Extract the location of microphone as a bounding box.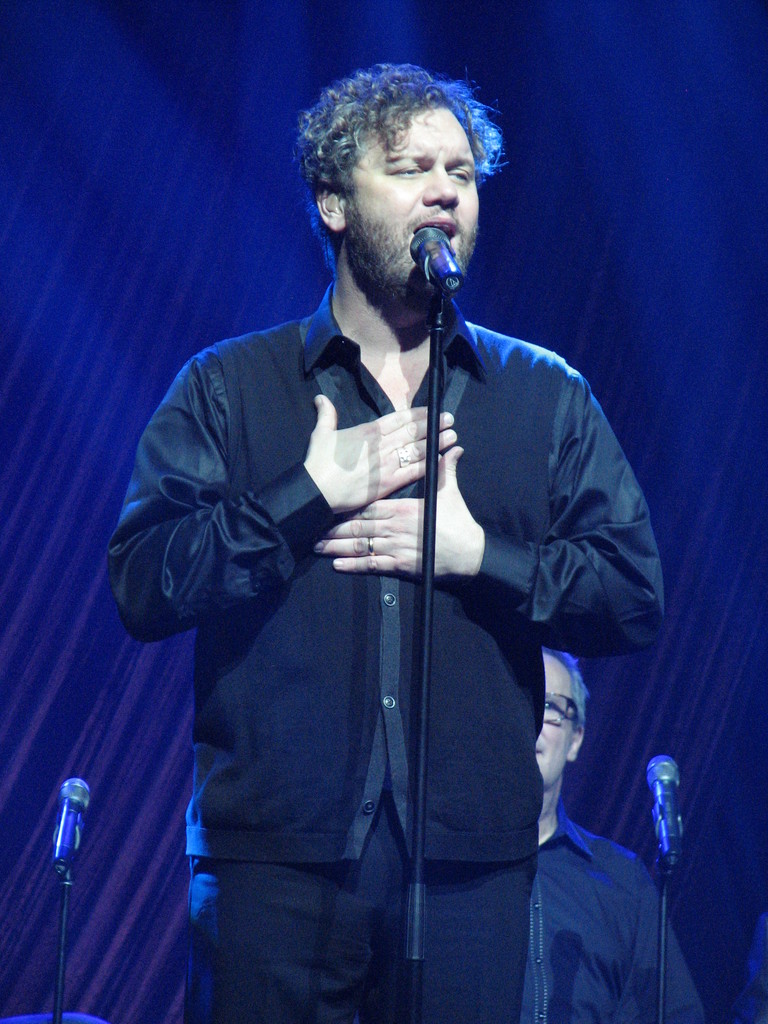
[390,200,479,305].
